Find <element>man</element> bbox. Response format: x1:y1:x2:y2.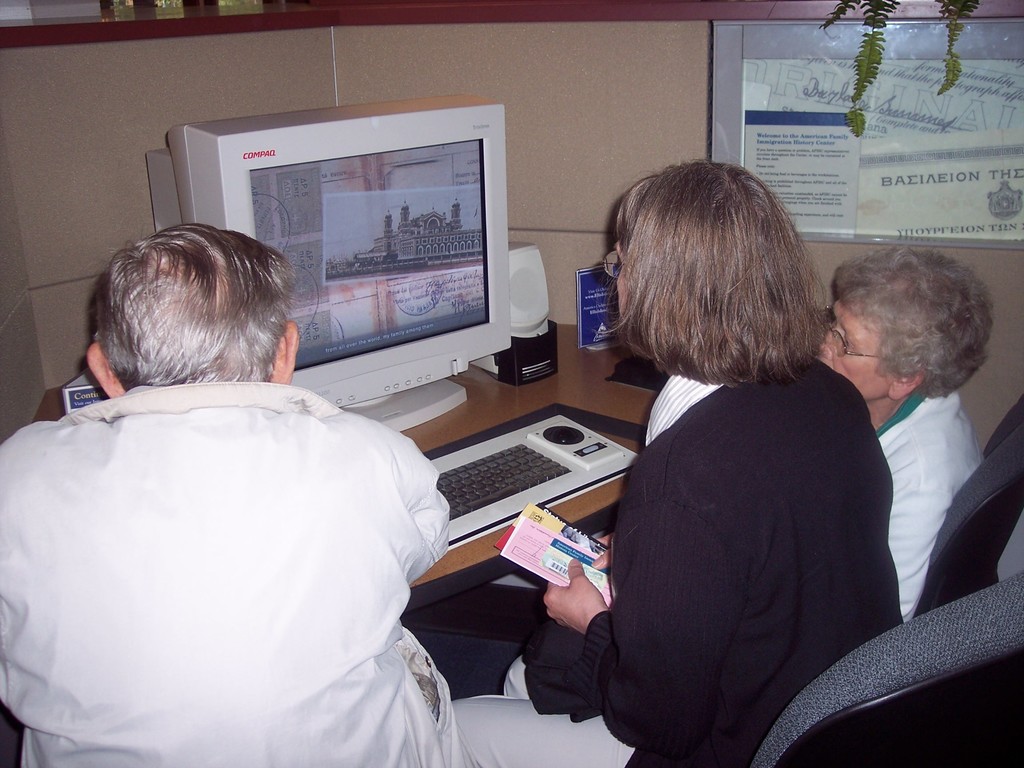
0:246:491:744.
